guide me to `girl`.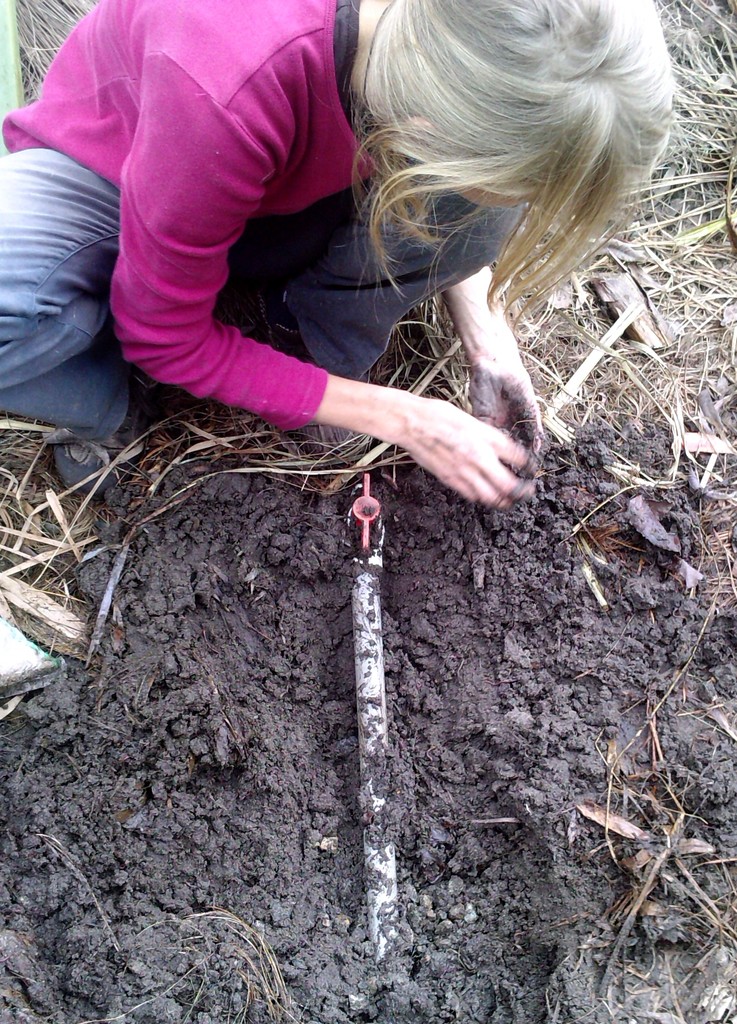
Guidance: bbox=(0, 0, 668, 510).
